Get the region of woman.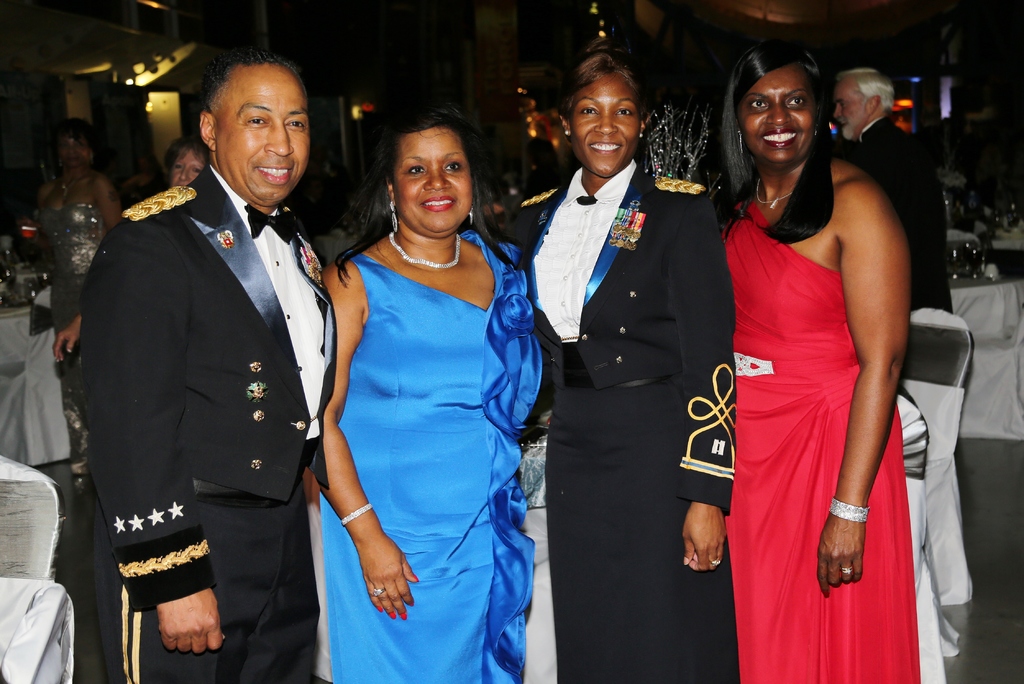
{"left": 52, "top": 137, "right": 206, "bottom": 362}.
